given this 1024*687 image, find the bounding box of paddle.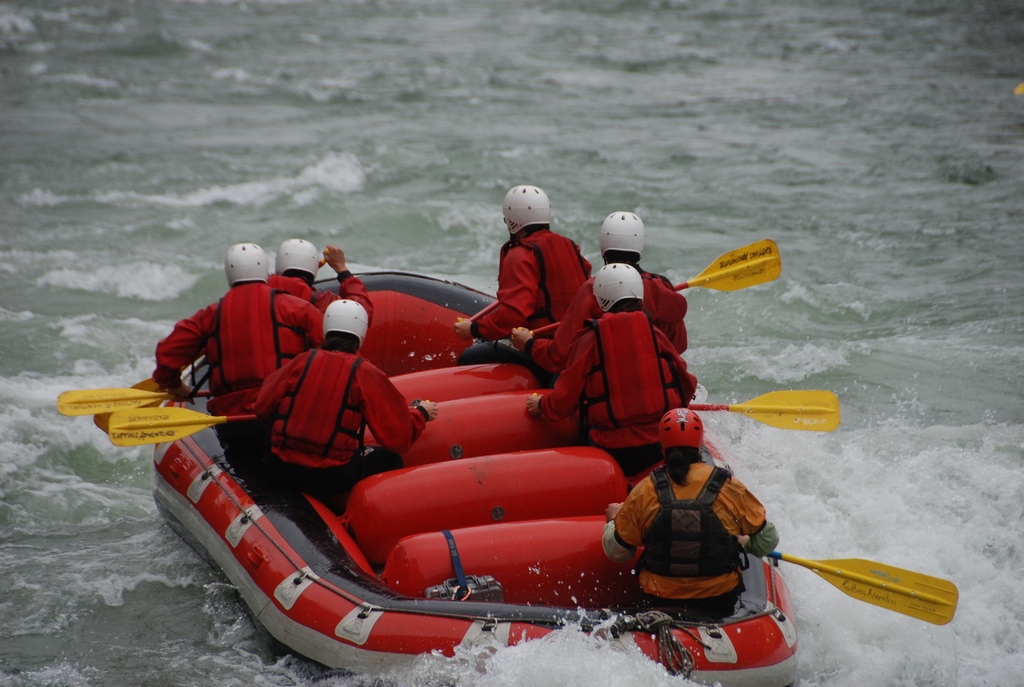
465:297:498:326.
